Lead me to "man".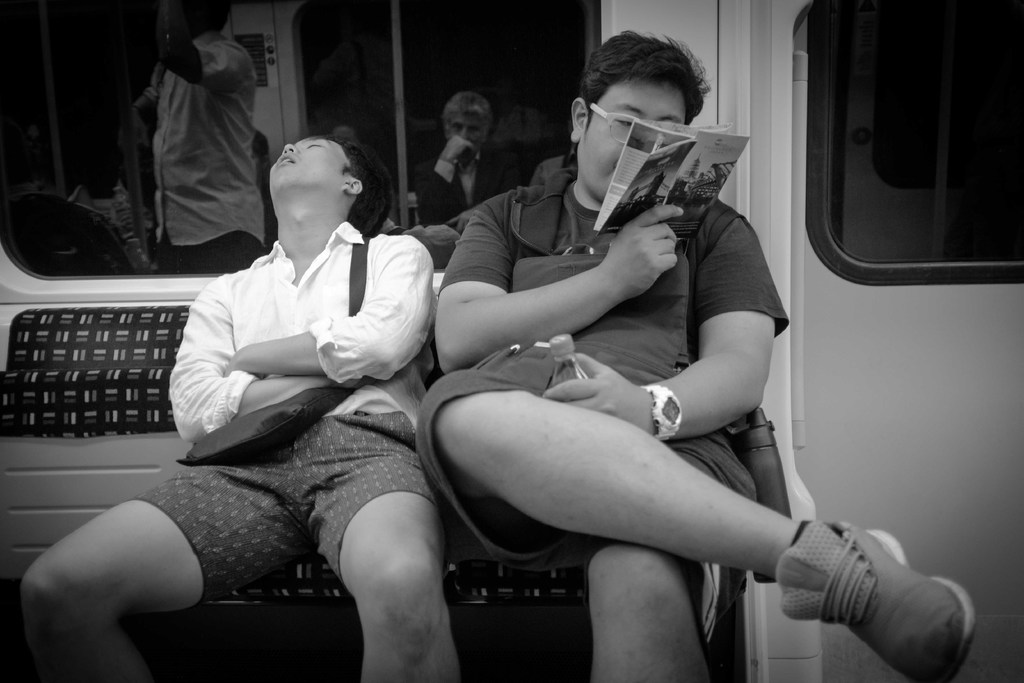
Lead to [x1=19, y1=124, x2=464, y2=682].
